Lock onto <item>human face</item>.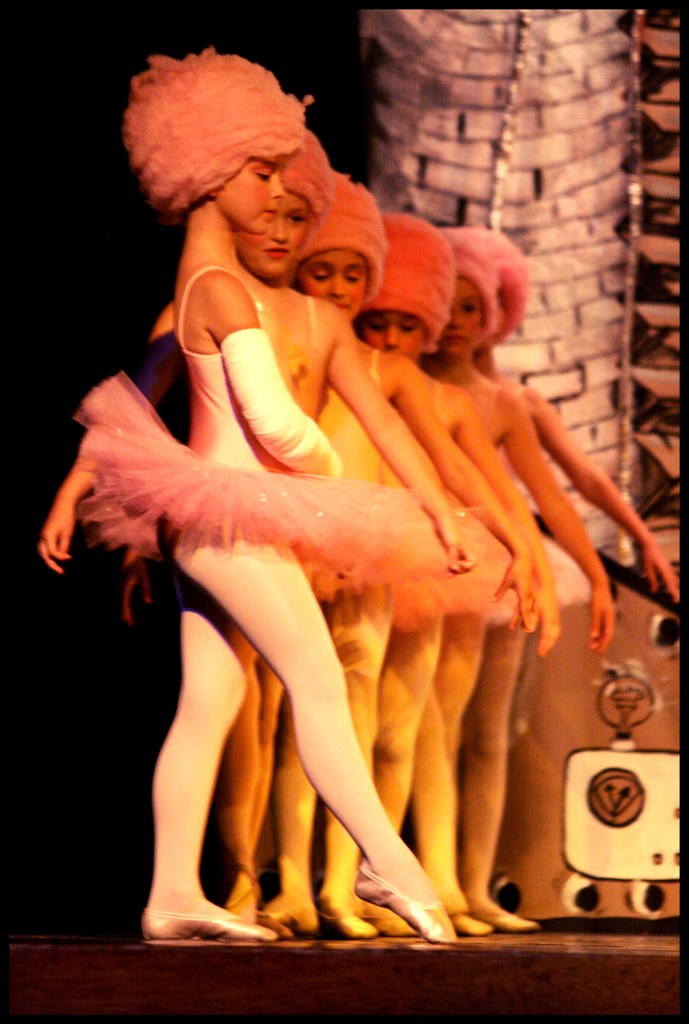
Locked: (436,274,482,358).
